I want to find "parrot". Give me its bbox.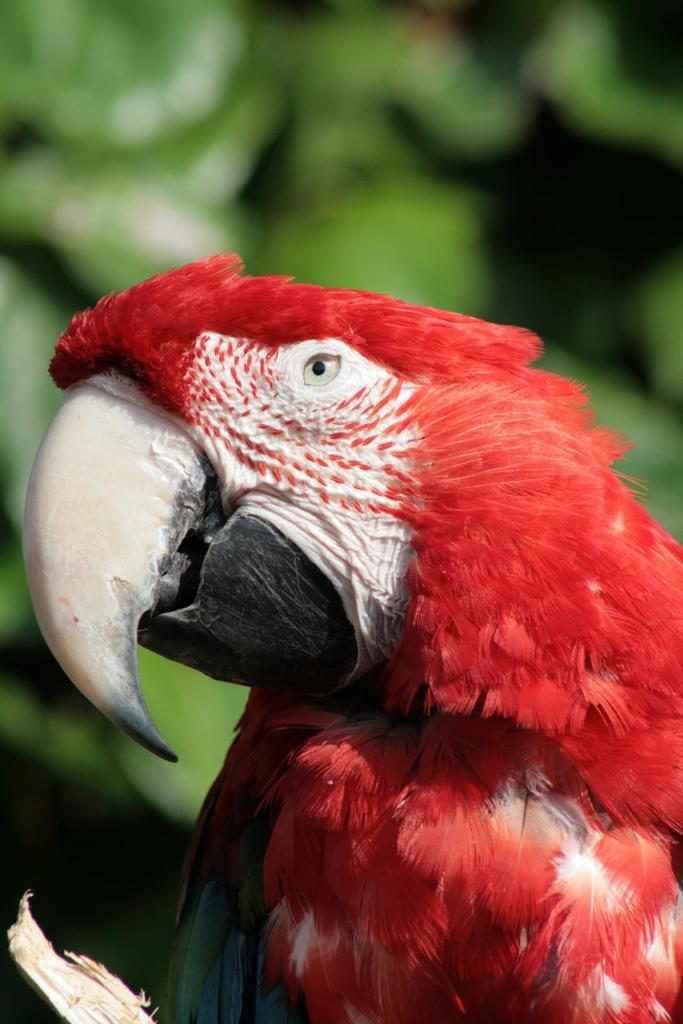
bbox=[15, 253, 682, 1023].
